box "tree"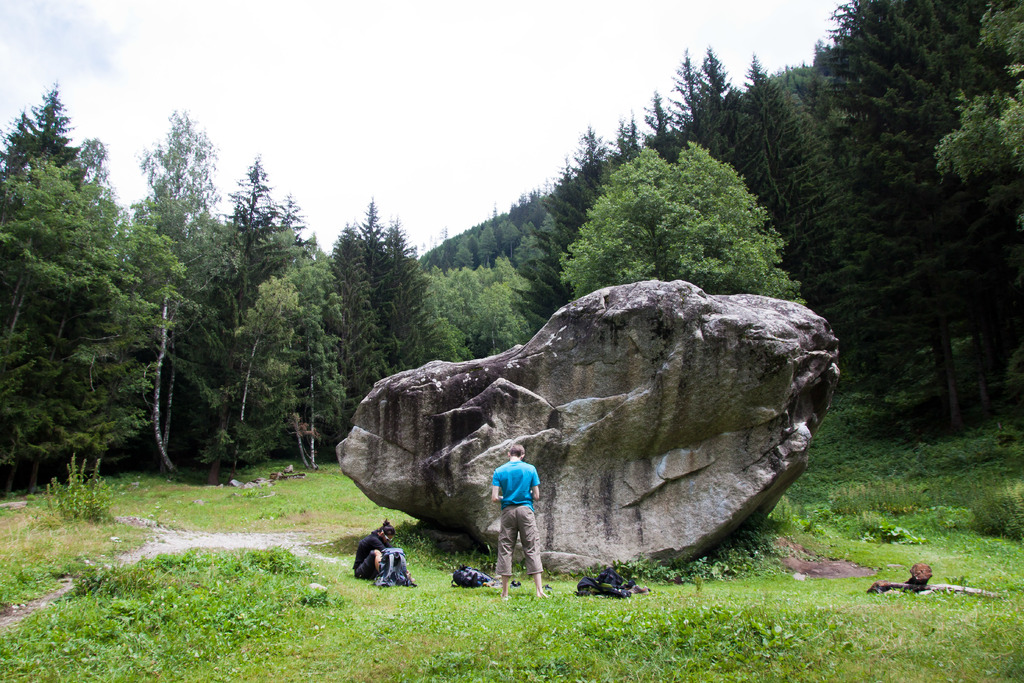
223/268/354/464
